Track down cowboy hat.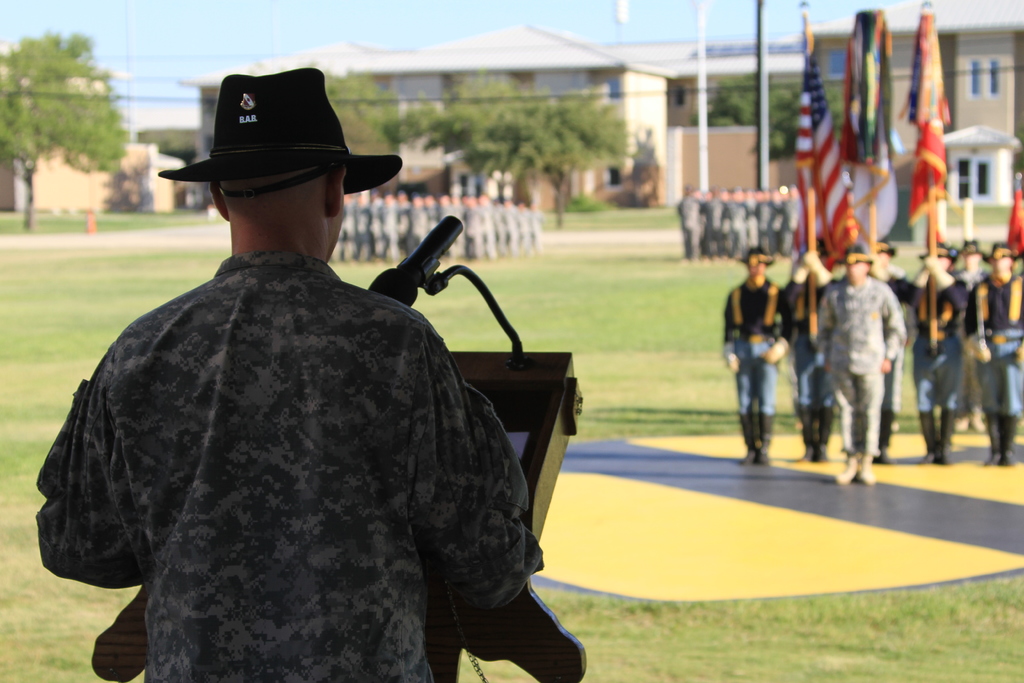
Tracked to 151,75,401,190.
